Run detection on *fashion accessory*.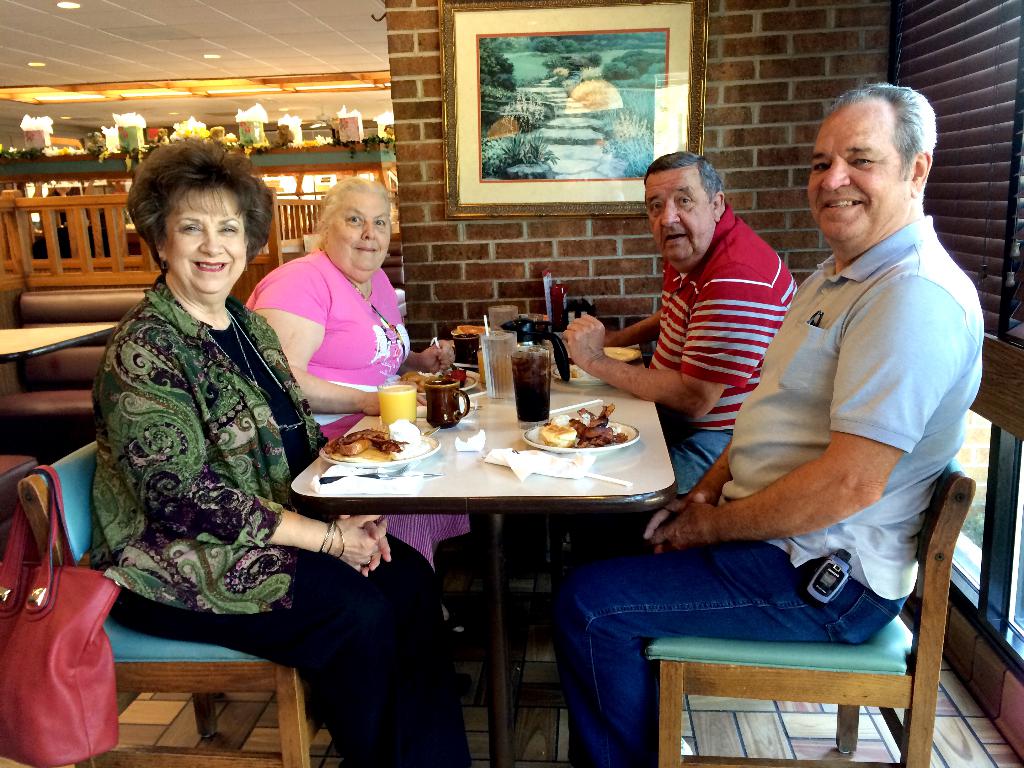
Result: locate(0, 461, 125, 767).
